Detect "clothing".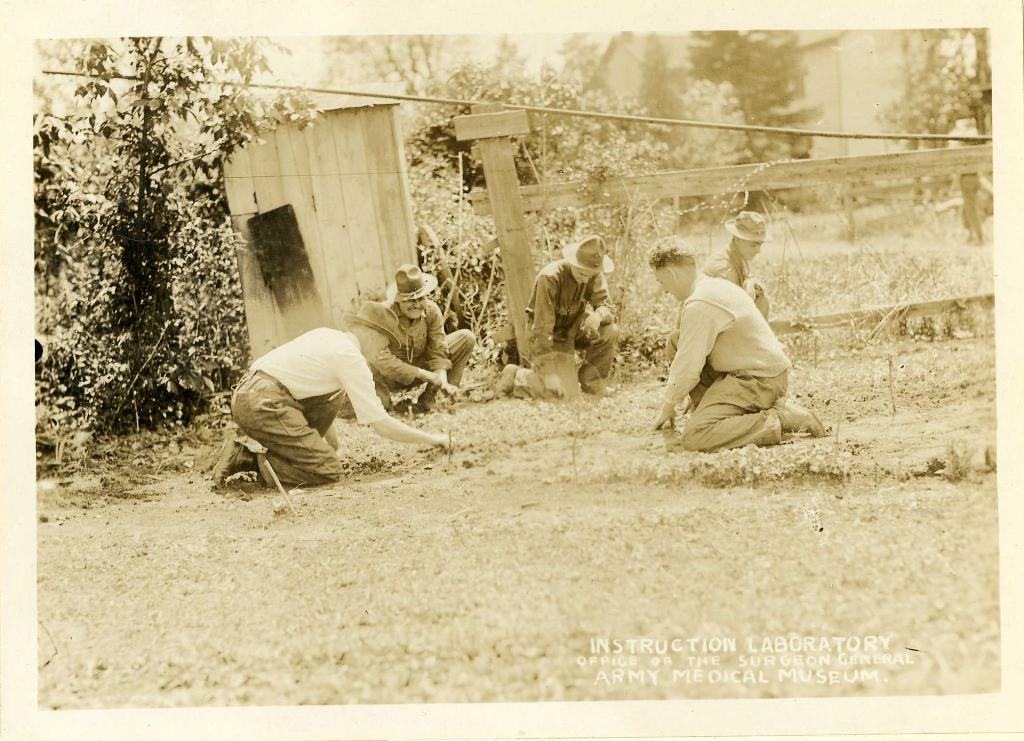
Detected at <region>509, 256, 620, 400</region>.
